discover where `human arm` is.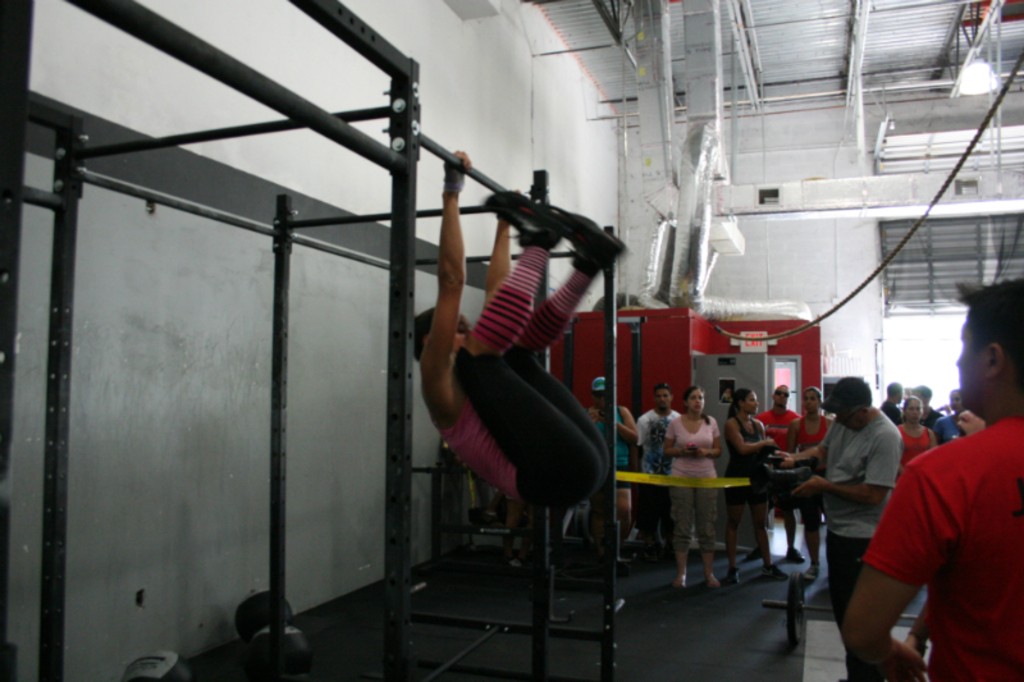
Discovered at locate(771, 441, 827, 466).
